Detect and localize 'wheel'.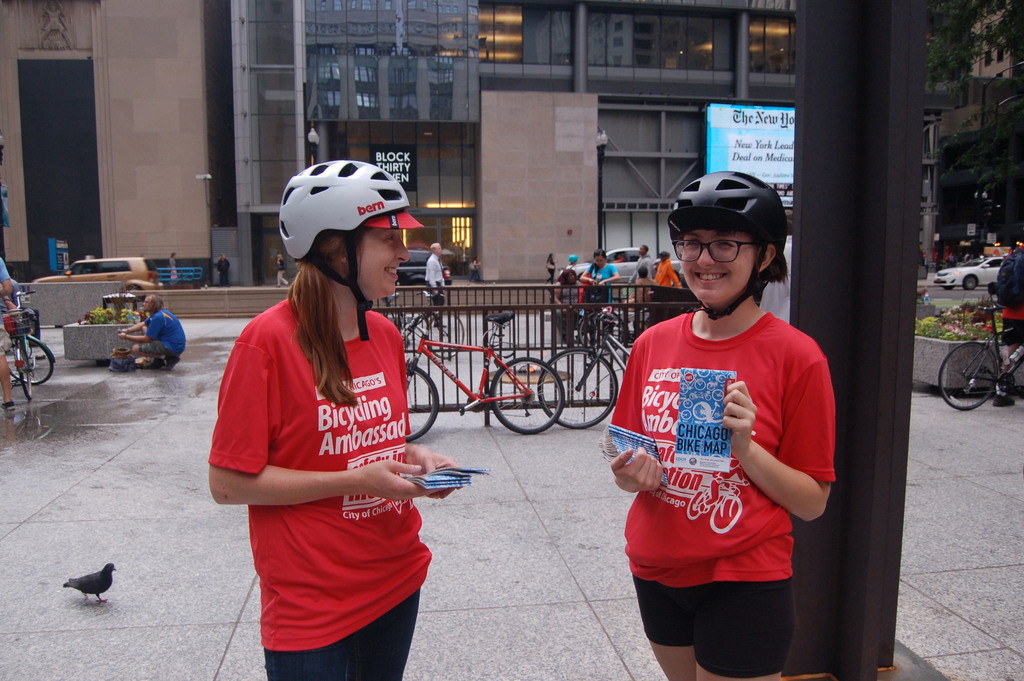
Localized at l=403, t=361, r=442, b=445.
